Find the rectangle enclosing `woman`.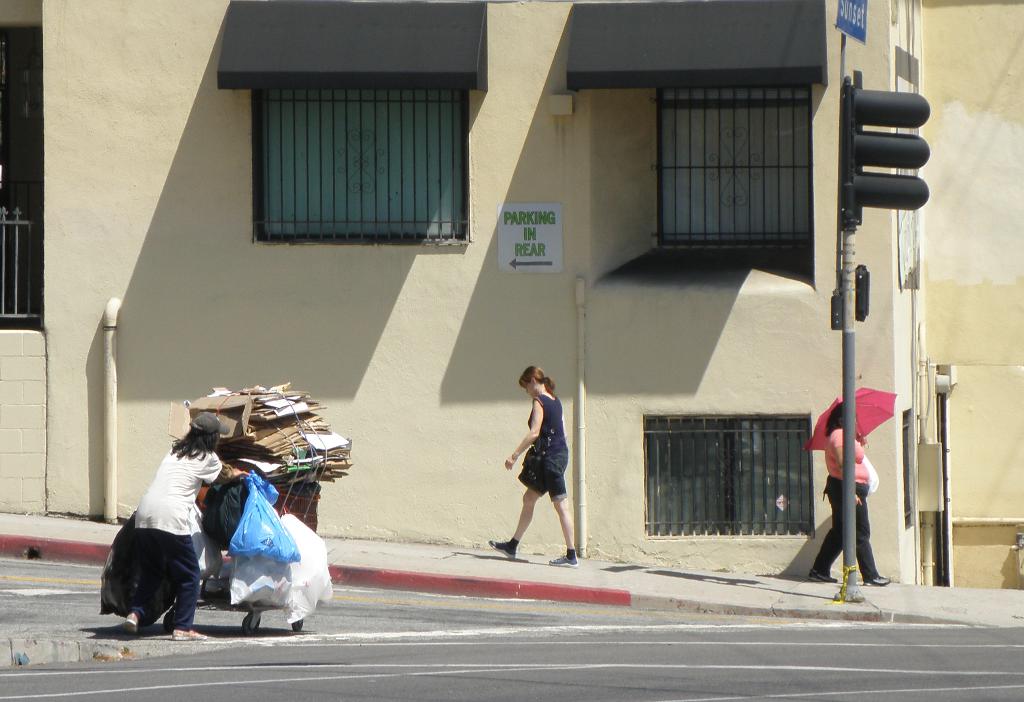
<region>804, 399, 892, 587</region>.
